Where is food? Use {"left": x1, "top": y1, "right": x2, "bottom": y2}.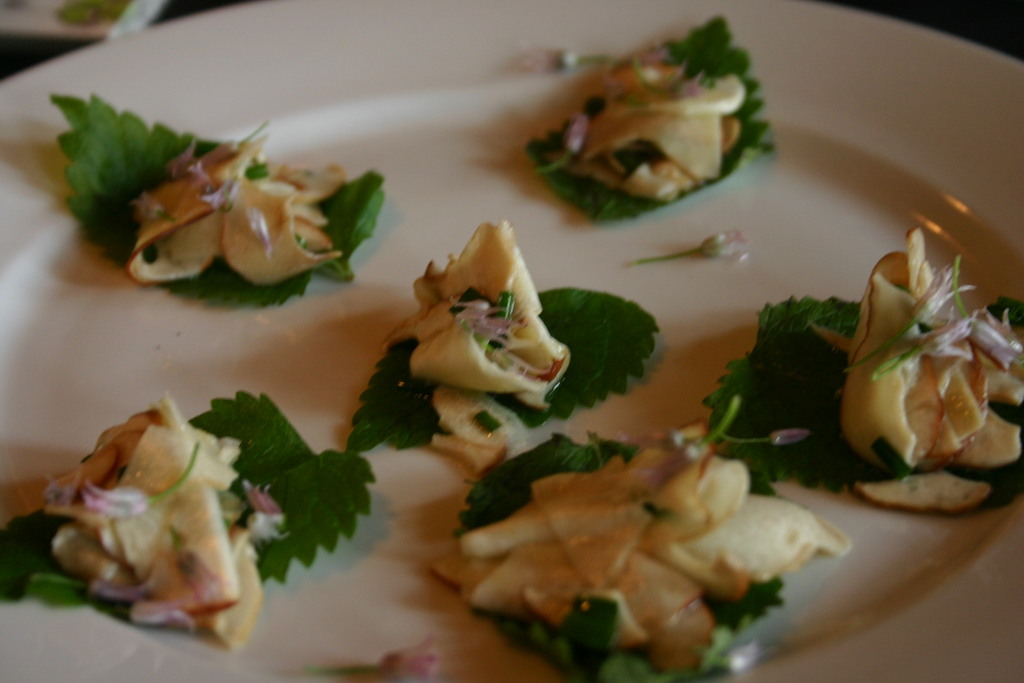
{"left": 425, "top": 401, "right": 846, "bottom": 682}.
